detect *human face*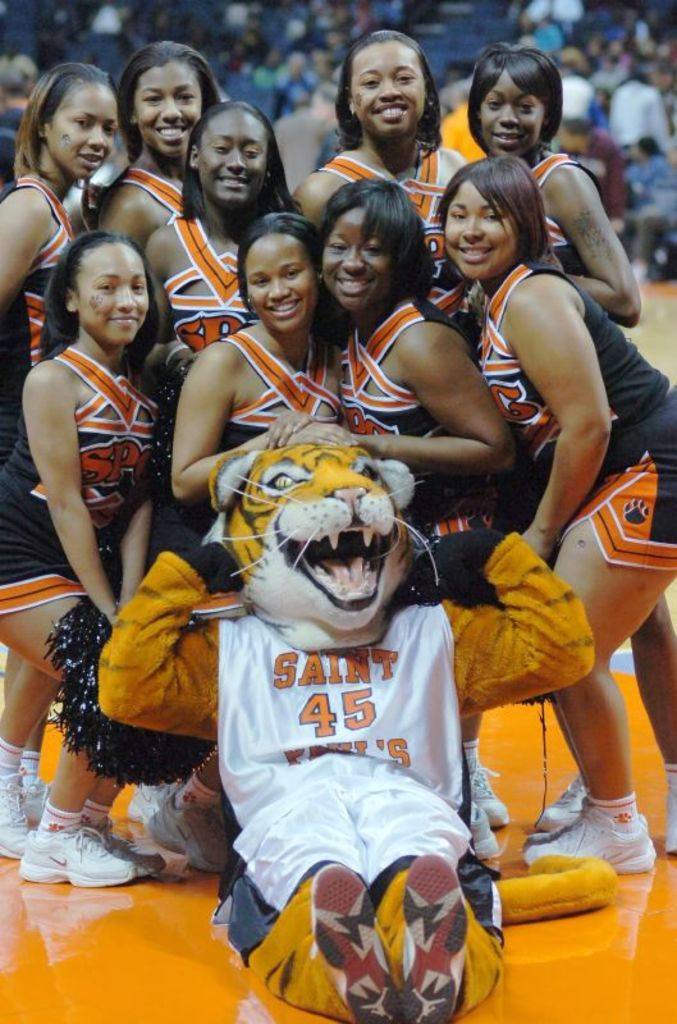
(left=196, top=114, right=267, bottom=200)
